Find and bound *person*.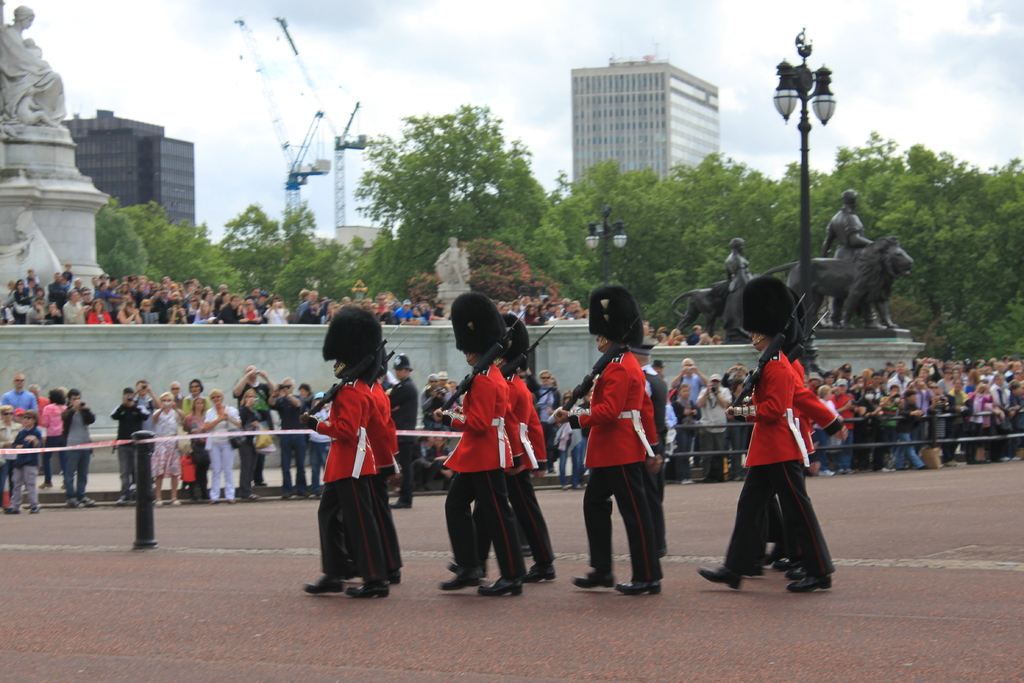
Bound: [left=204, top=386, right=243, bottom=503].
